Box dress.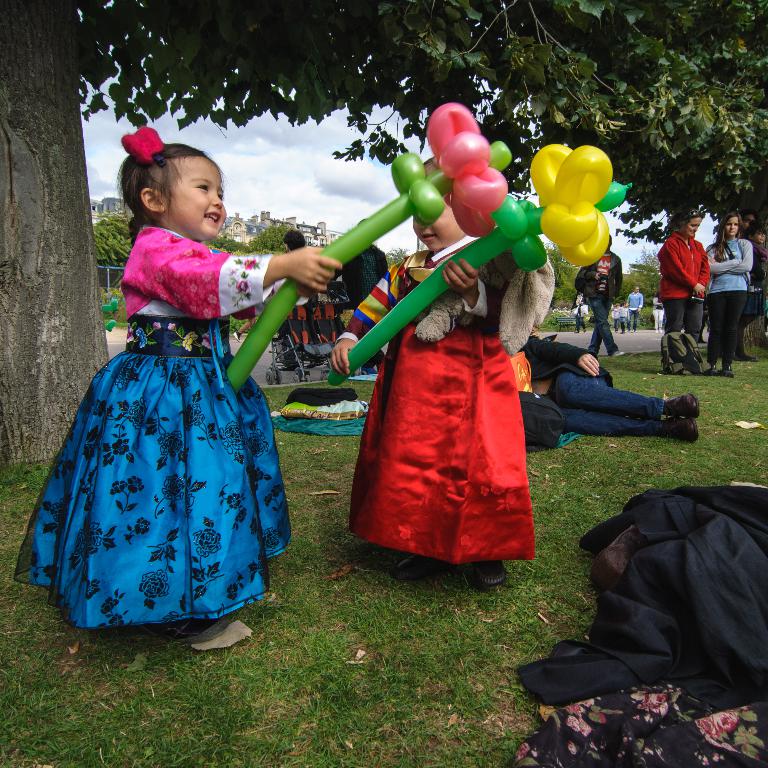
detection(12, 232, 307, 644).
